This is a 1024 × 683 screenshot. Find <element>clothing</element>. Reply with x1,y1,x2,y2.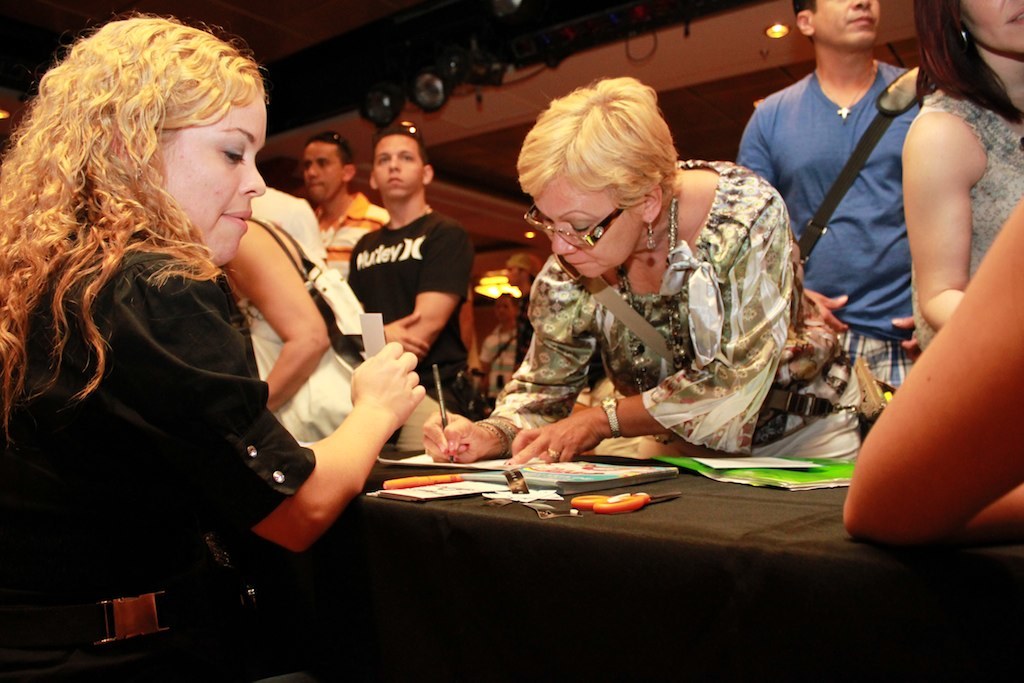
753,31,950,342.
